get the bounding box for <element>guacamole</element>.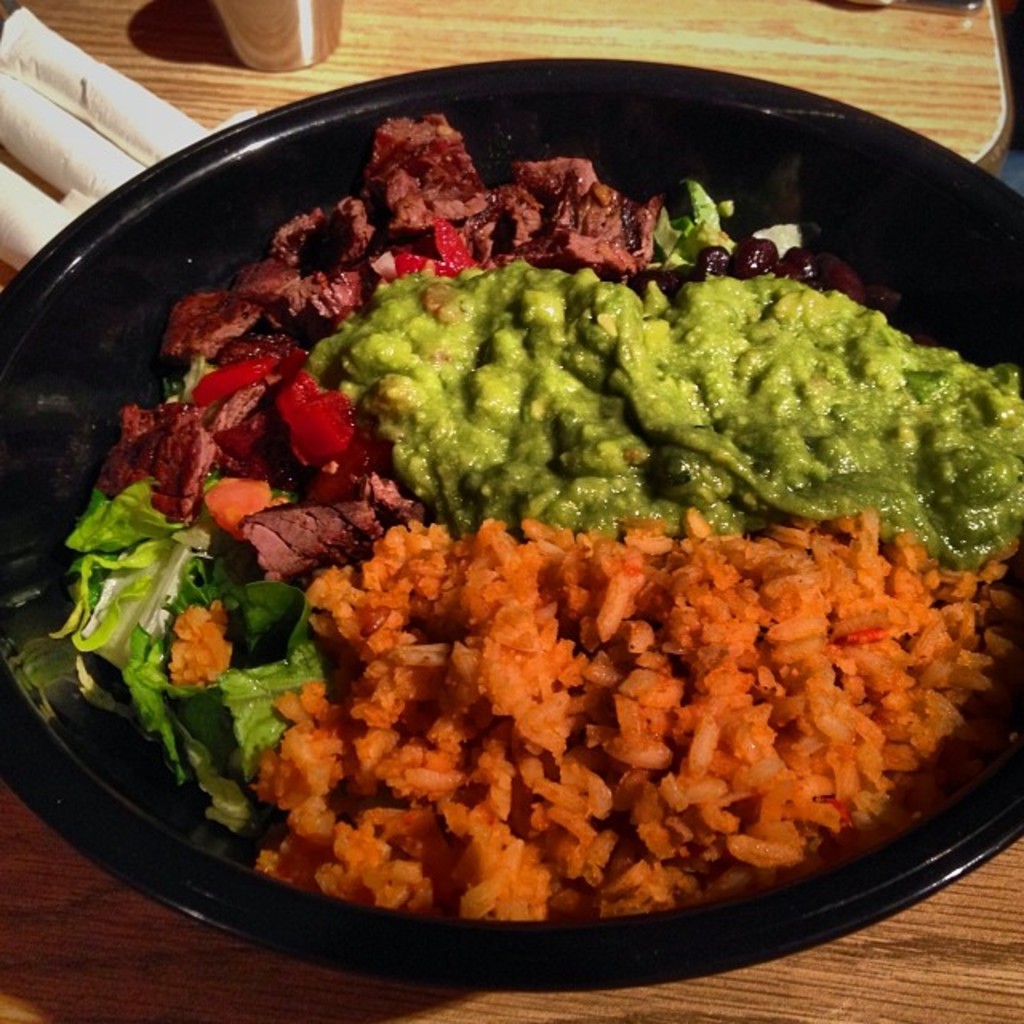
bbox=(304, 248, 1022, 576).
